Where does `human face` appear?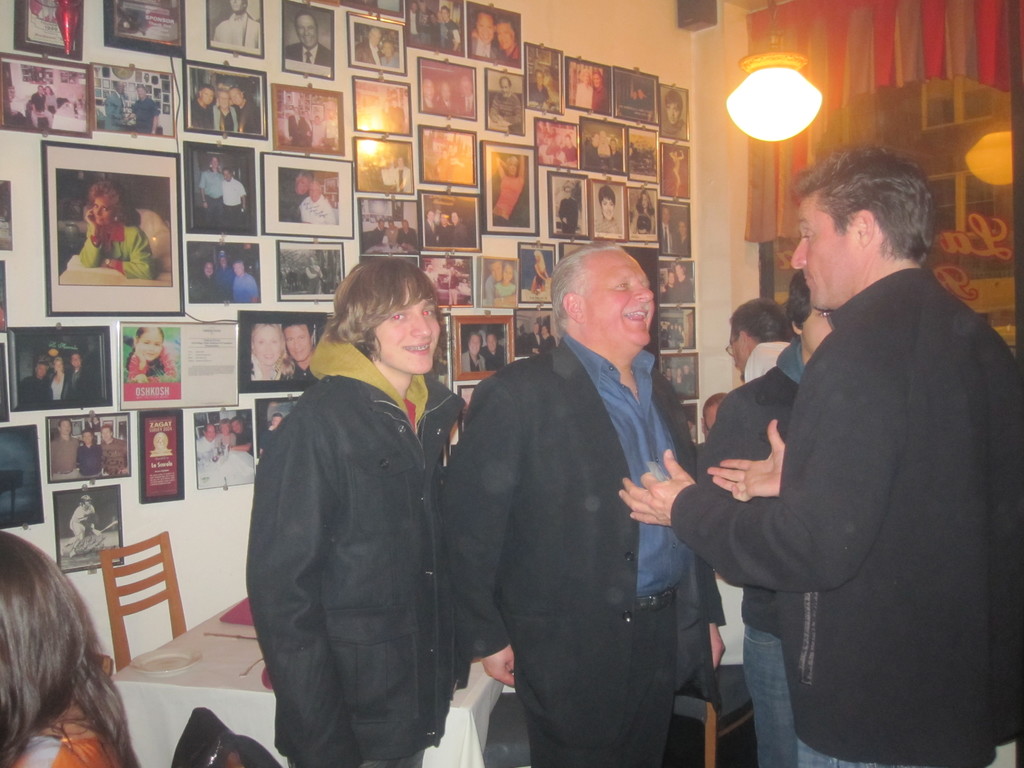
Appears at bbox(216, 427, 232, 435).
